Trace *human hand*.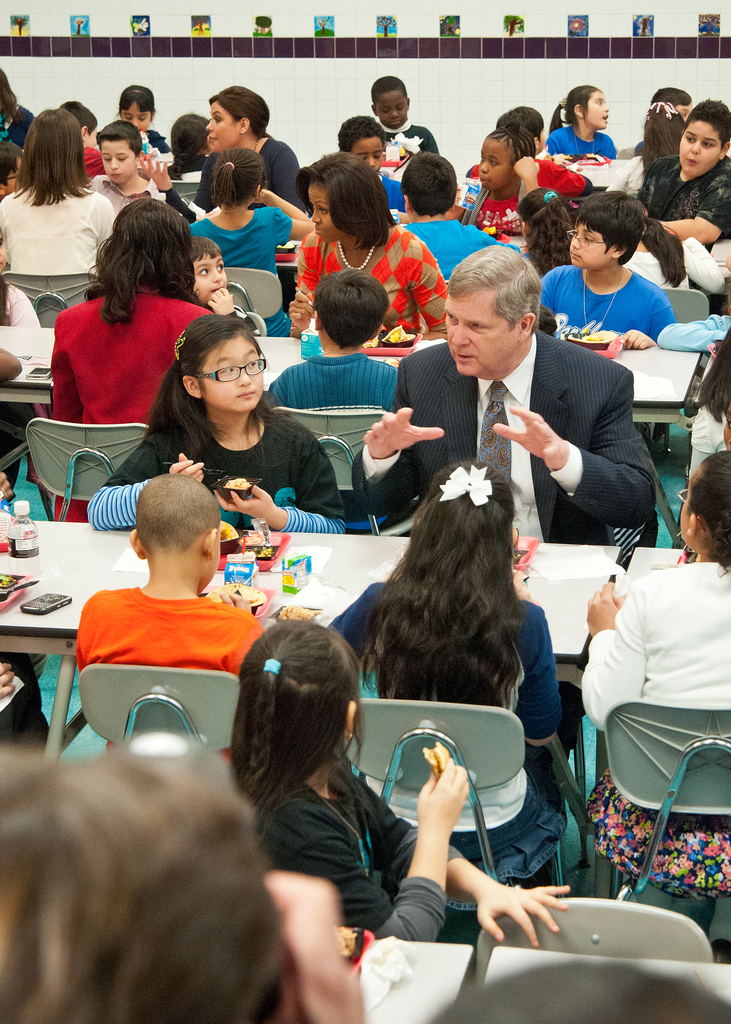
Traced to locate(407, 769, 483, 876).
